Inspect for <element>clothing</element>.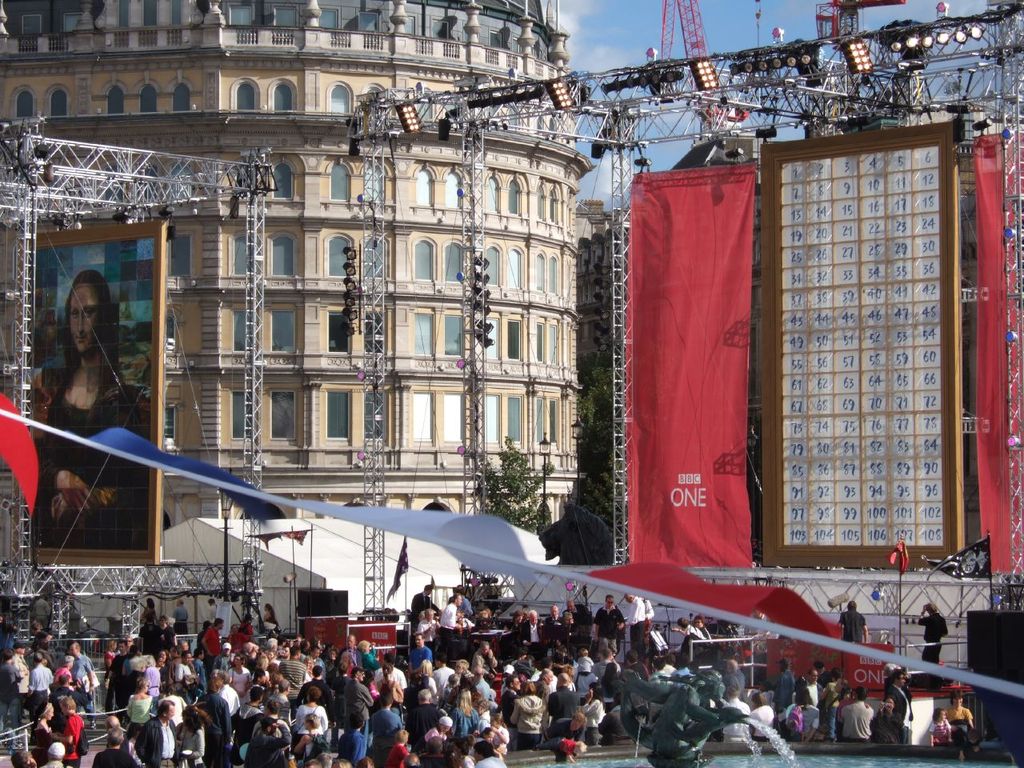
Inspection: x1=491, y1=680, x2=523, y2=738.
